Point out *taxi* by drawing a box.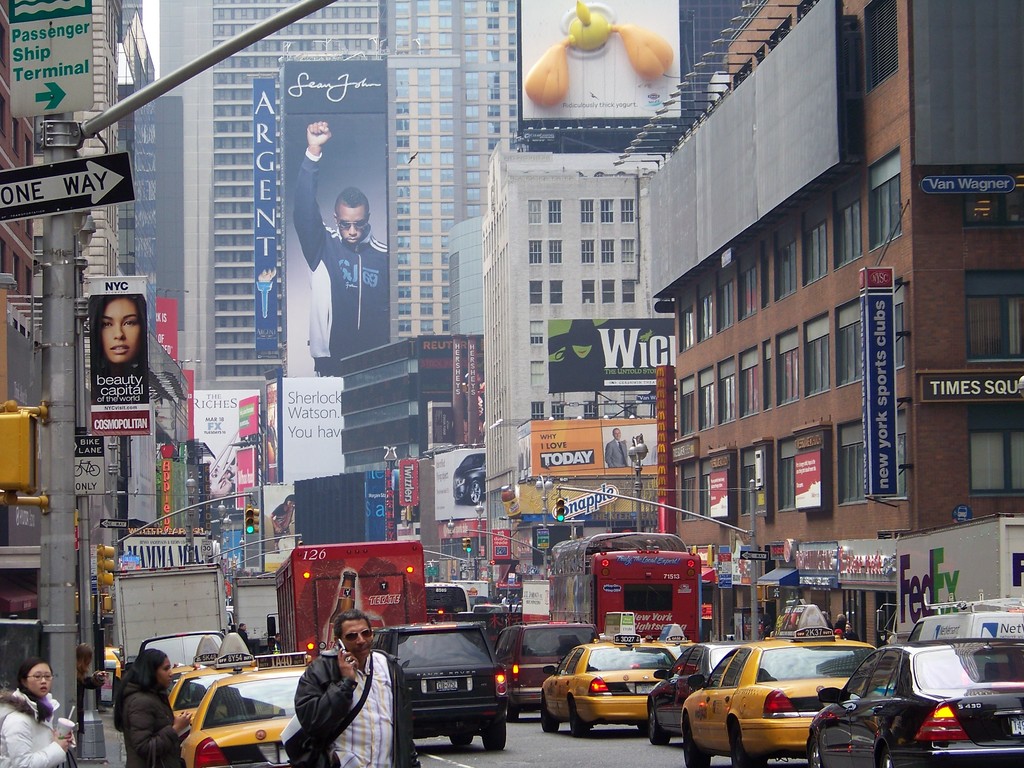
168:631:259:746.
